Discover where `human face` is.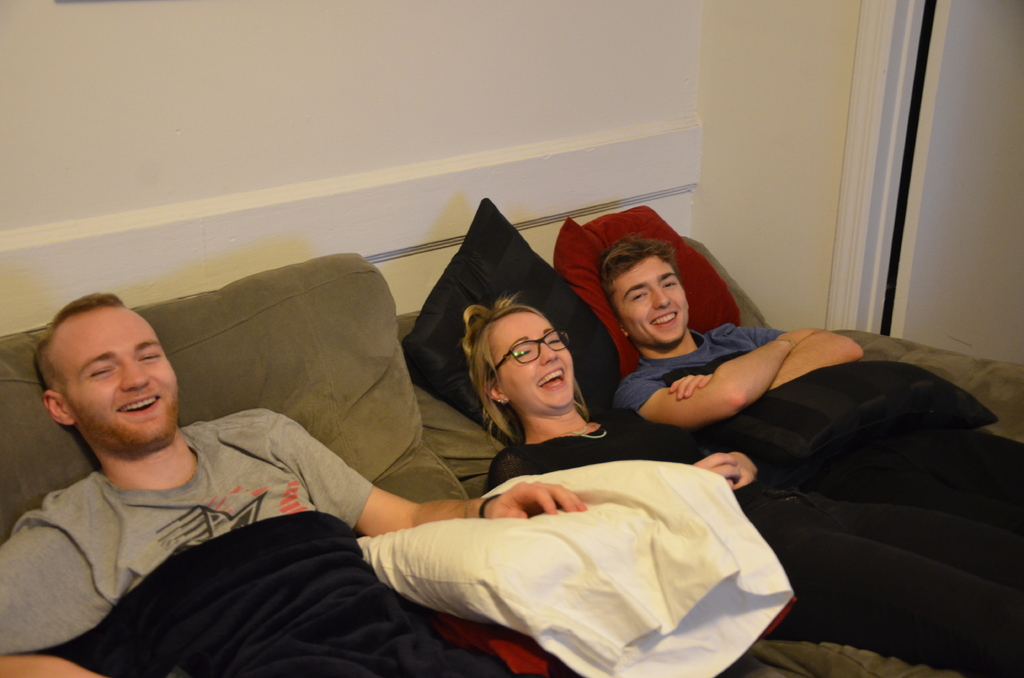
Discovered at [495,315,579,404].
